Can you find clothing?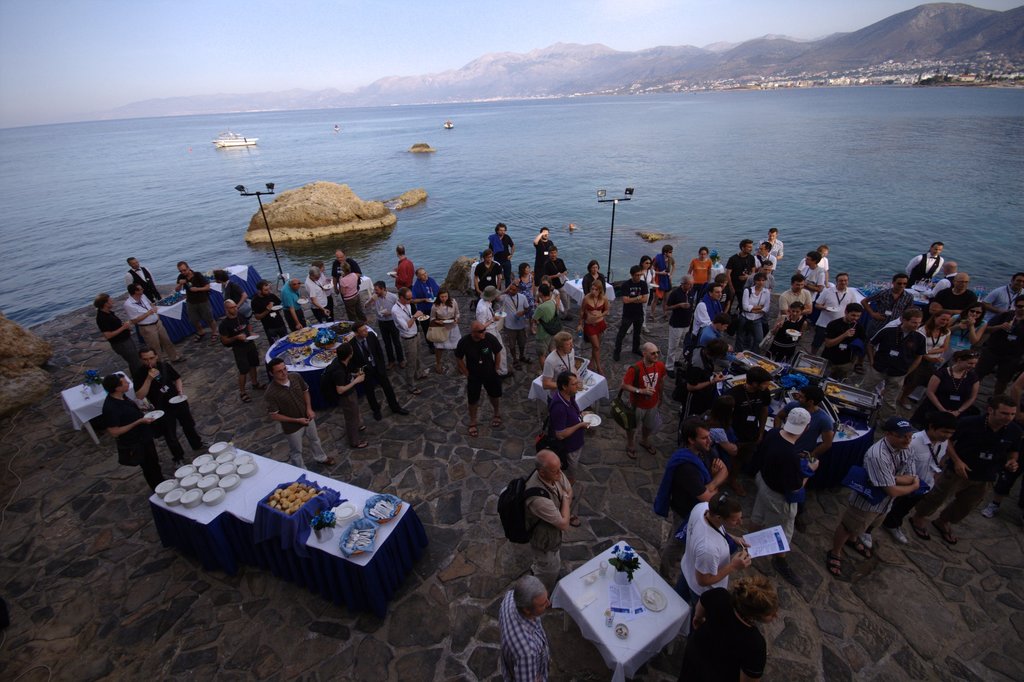
Yes, bounding box: left=713, top=259, right=756, bottom=295.
